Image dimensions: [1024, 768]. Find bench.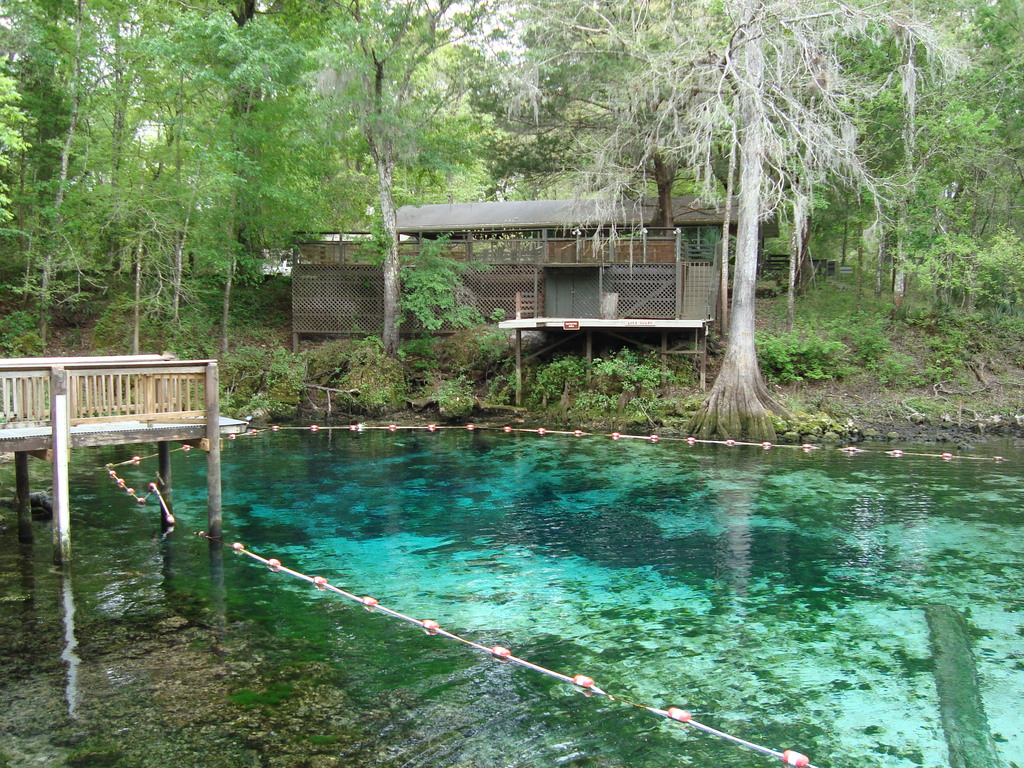
box=[762, 252, 793, 273].
